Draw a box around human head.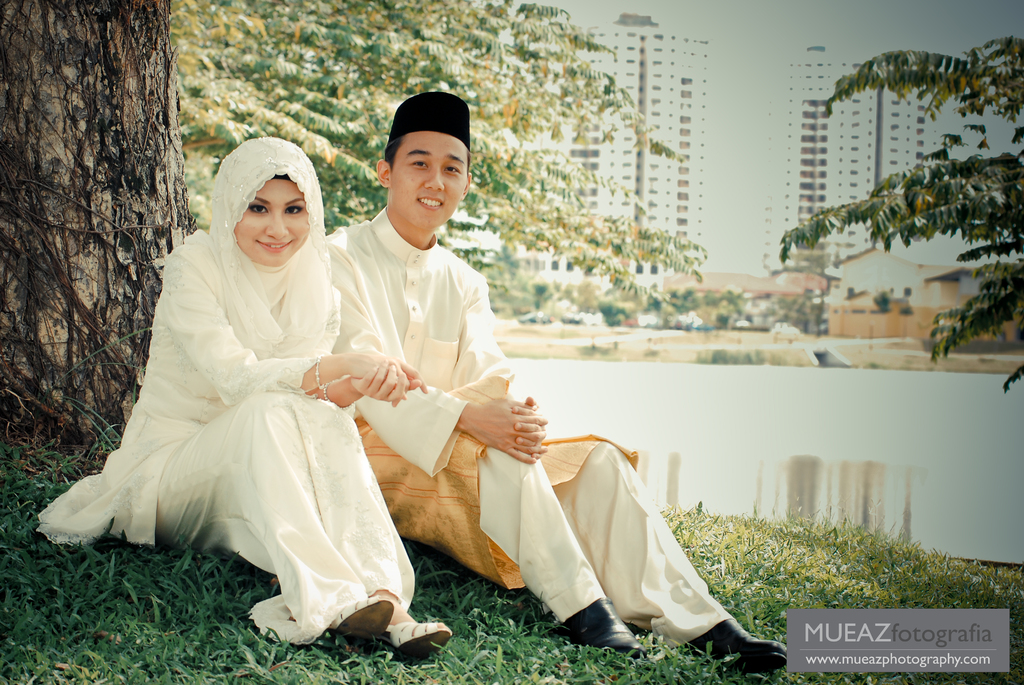
pyautogui.locateOnScreen(375, 90, 471, 227).
